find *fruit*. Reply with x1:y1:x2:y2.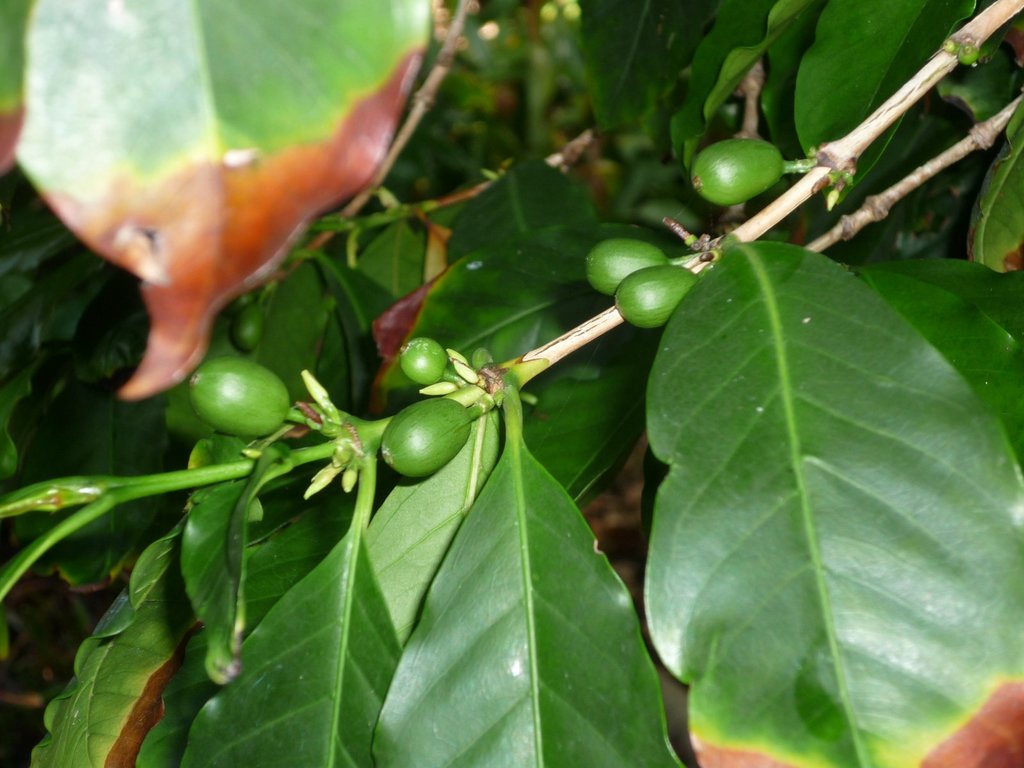
388:400:494:479.
